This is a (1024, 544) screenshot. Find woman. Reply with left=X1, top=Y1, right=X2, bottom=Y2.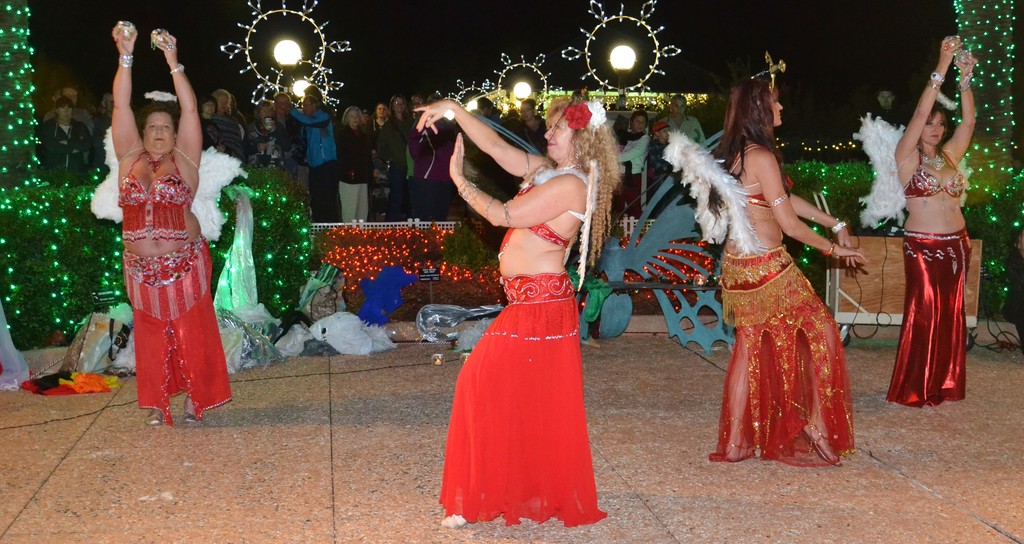
left=614, top=111, right=650, bottom=228.
